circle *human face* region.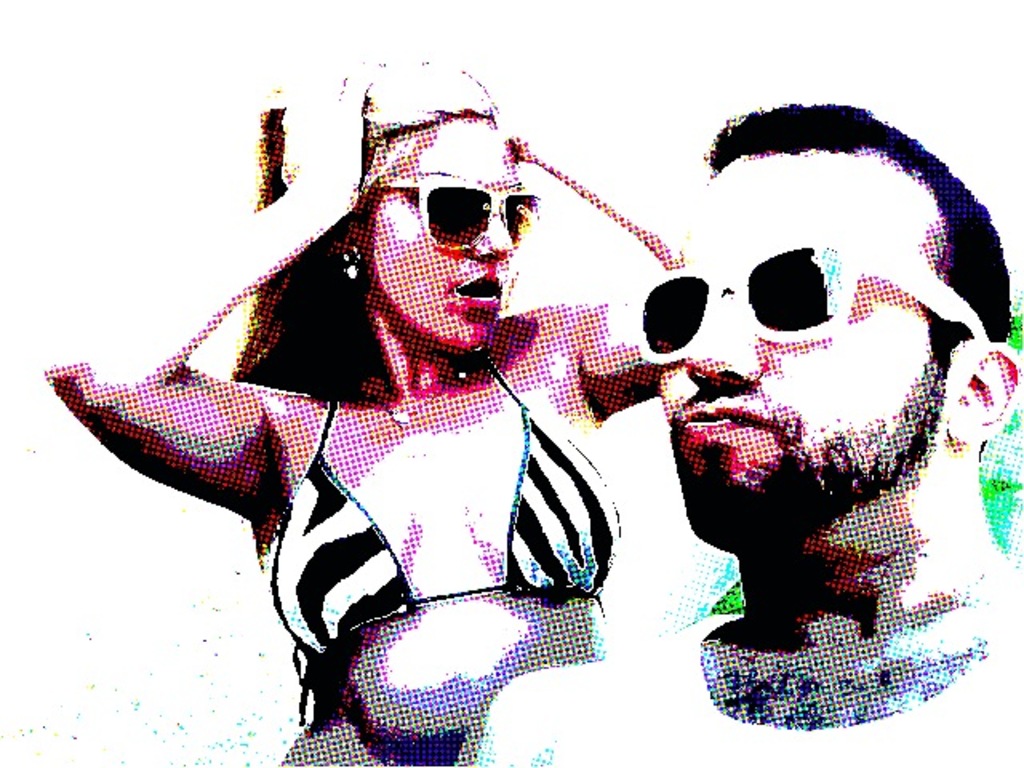
Region: 658 150 949 493.
